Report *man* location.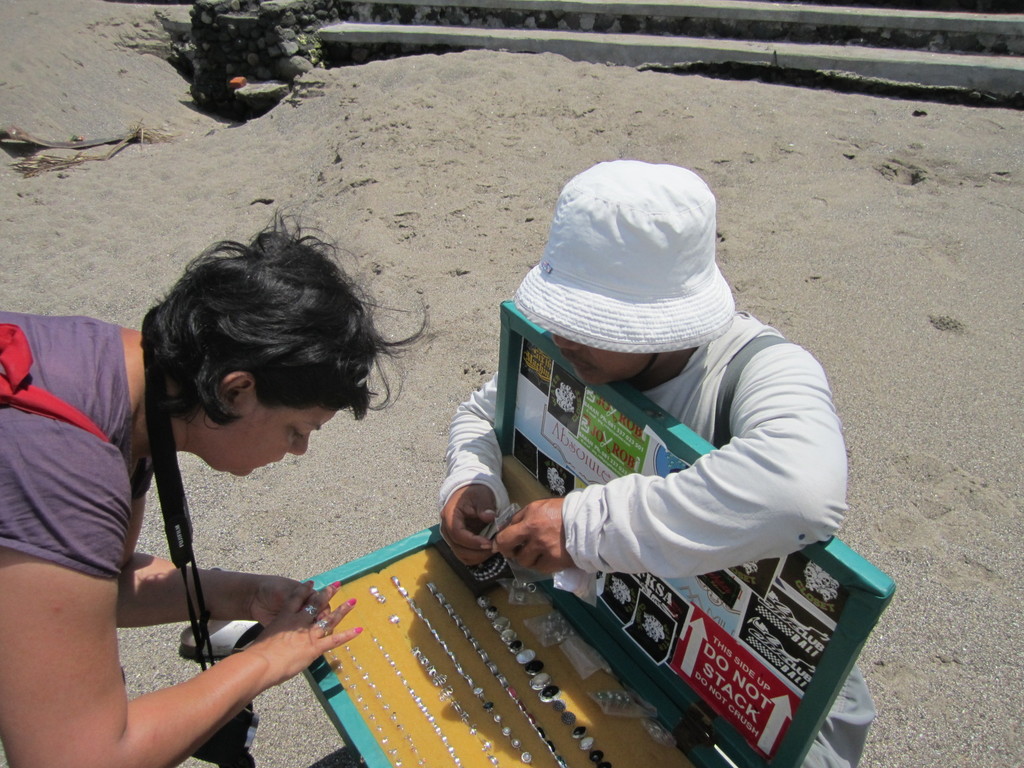
Report: box(430, 166, 871, 697).
